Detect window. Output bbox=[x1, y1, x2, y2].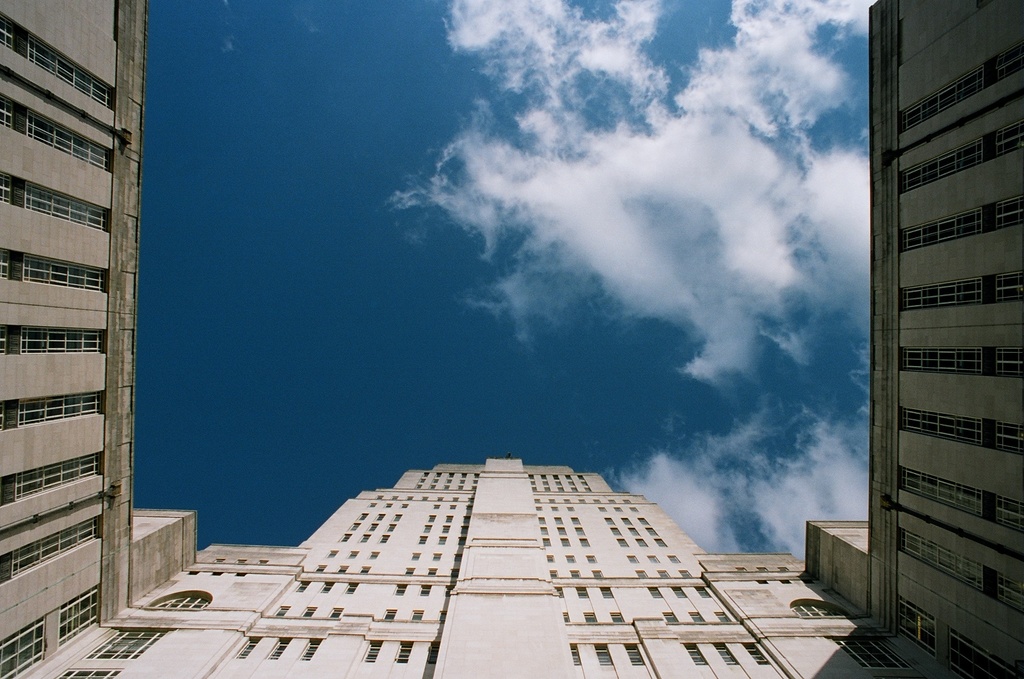
bbox=[583, 485, 594, 493].
